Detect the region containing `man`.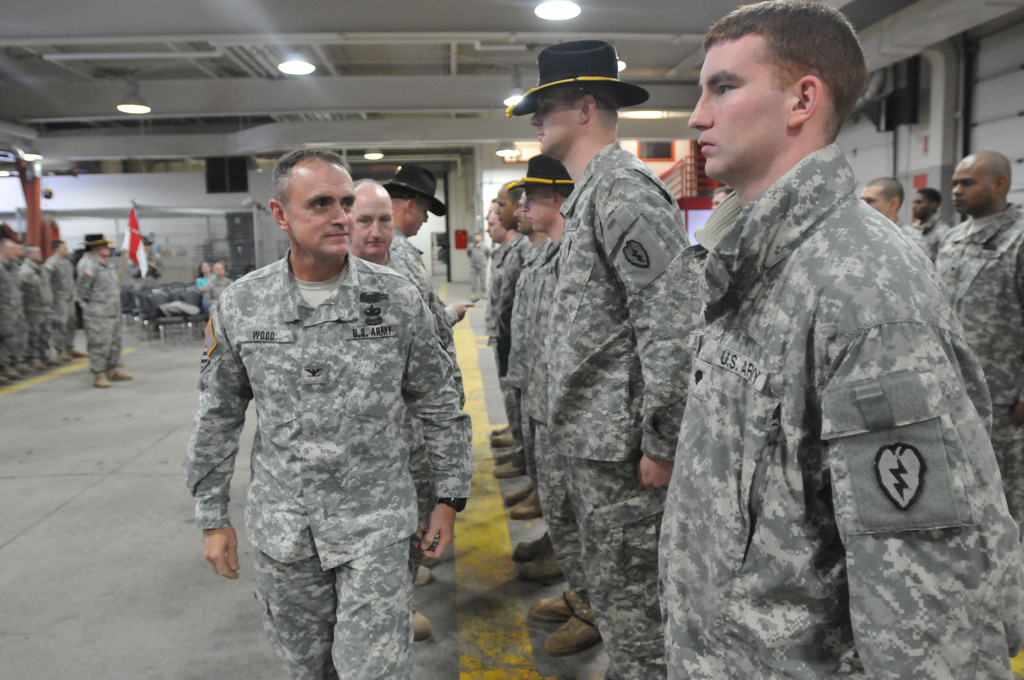
bbox=[385, 159, 473, 416].
